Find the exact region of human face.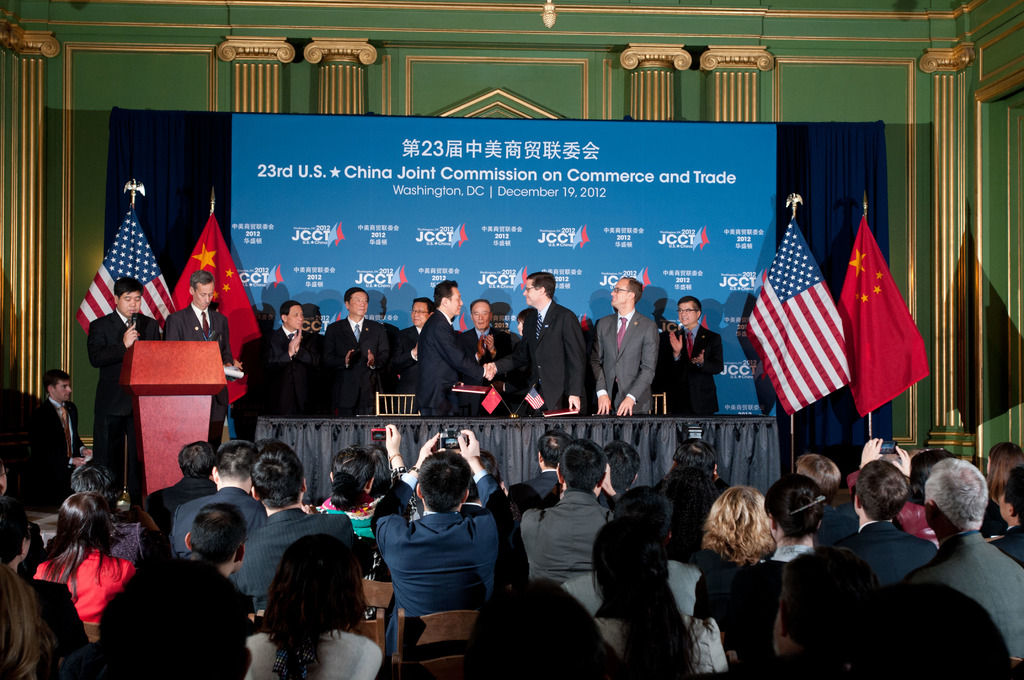
Exact region: x1=285, y1=302, x2=305, y2=332.
